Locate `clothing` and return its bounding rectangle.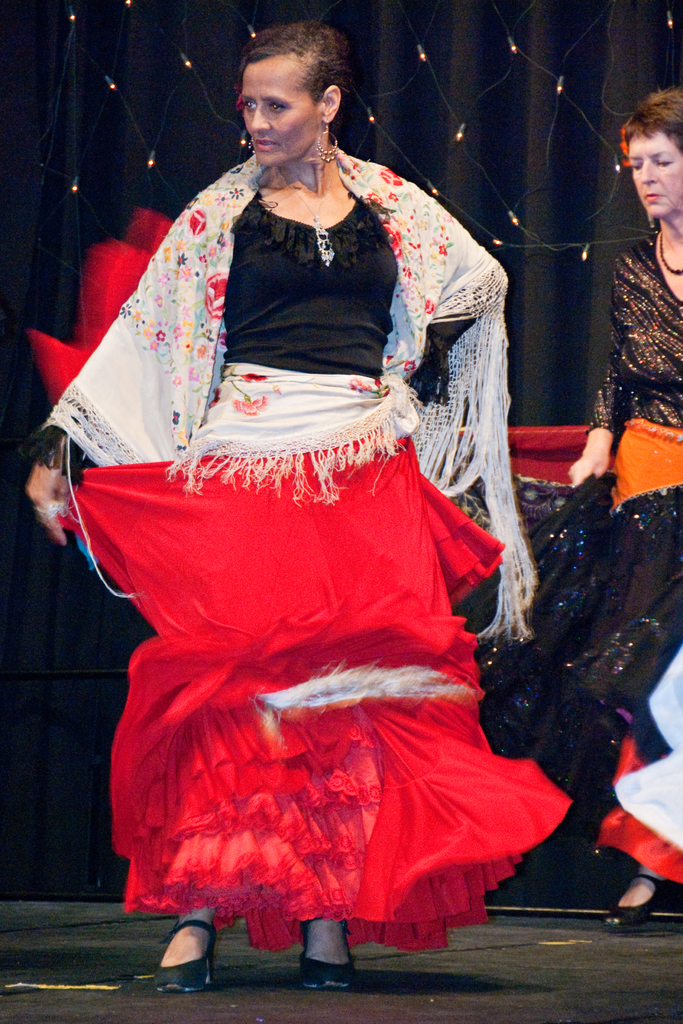
l=29, t=104, r=566, b=886.
